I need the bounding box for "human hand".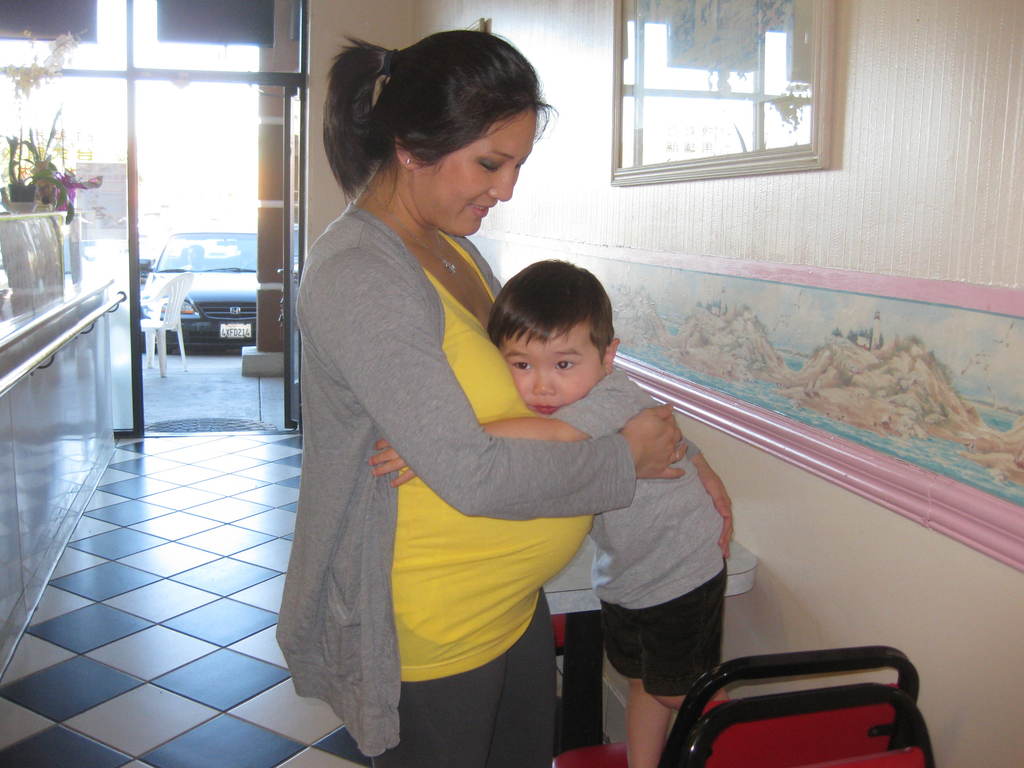
Here it is: [x1=607, y1=413, x2=696, y2=501].
